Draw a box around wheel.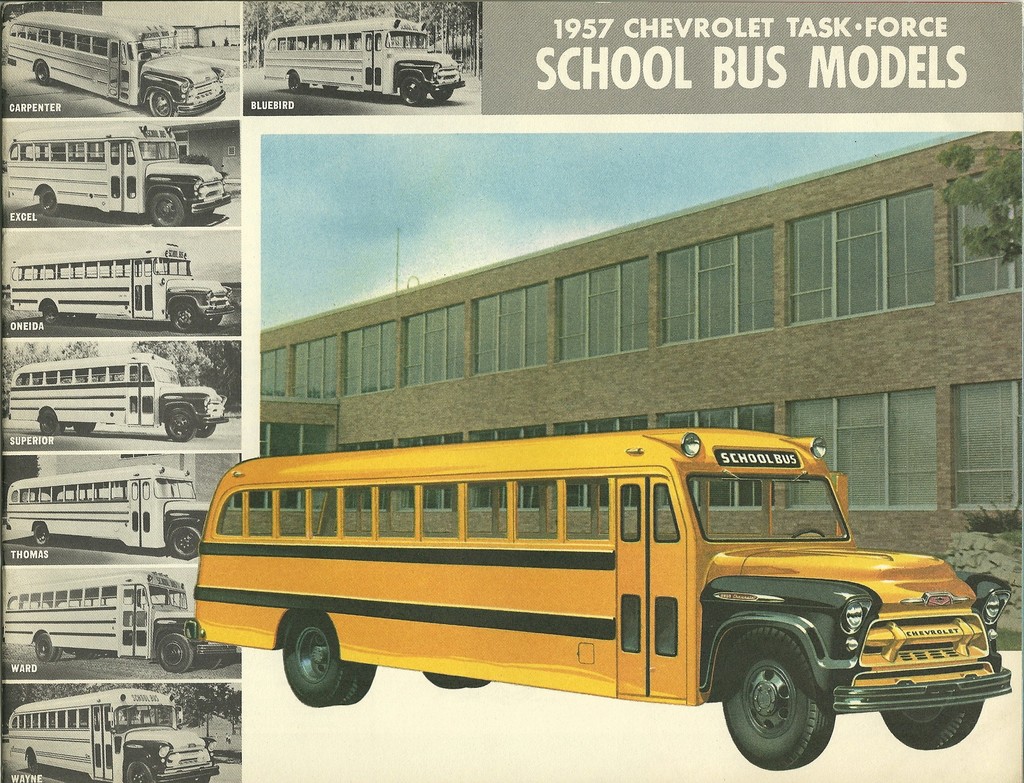
bbox(163, 408, 194, 441).
